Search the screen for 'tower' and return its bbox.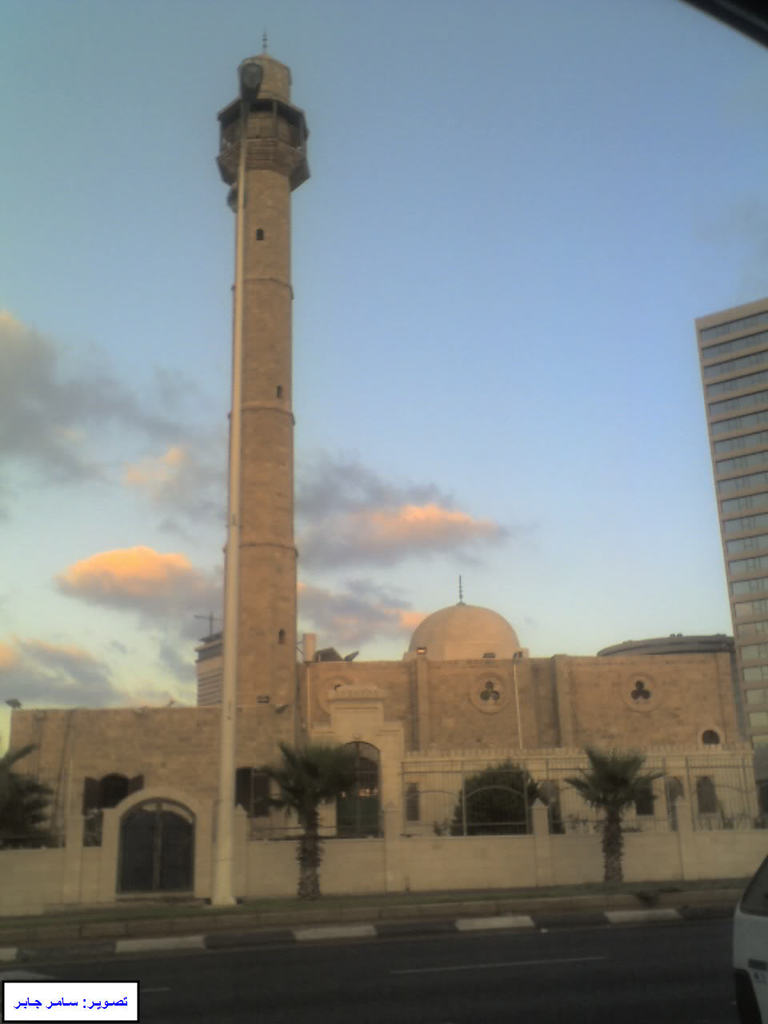
Found: Rect(693, 295, 767, 820).
